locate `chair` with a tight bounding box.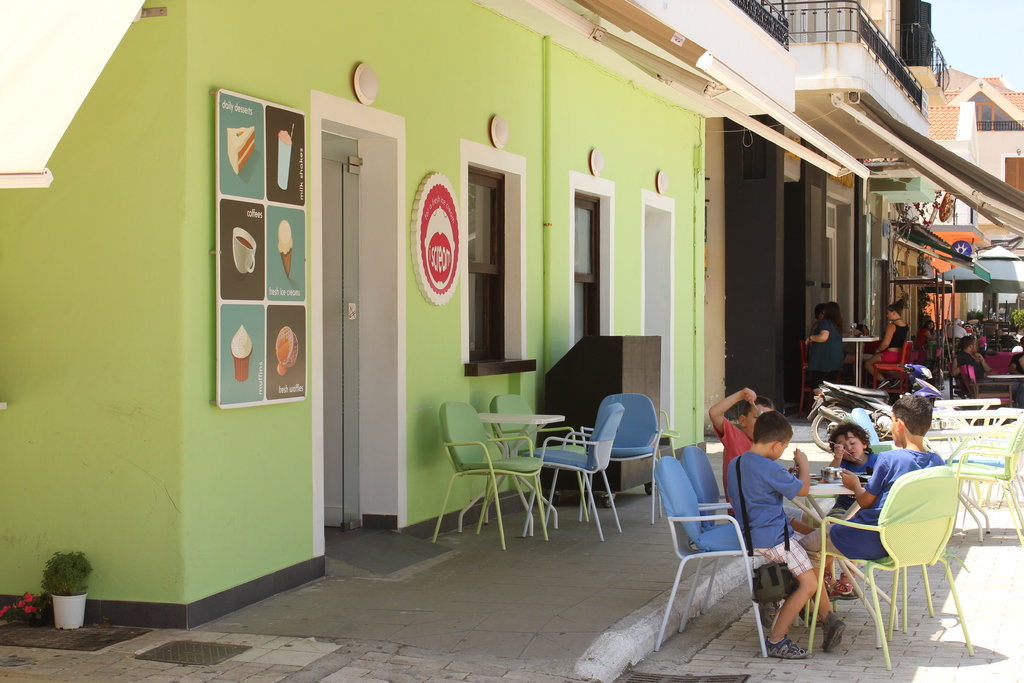
835, 456, 984, 667.
